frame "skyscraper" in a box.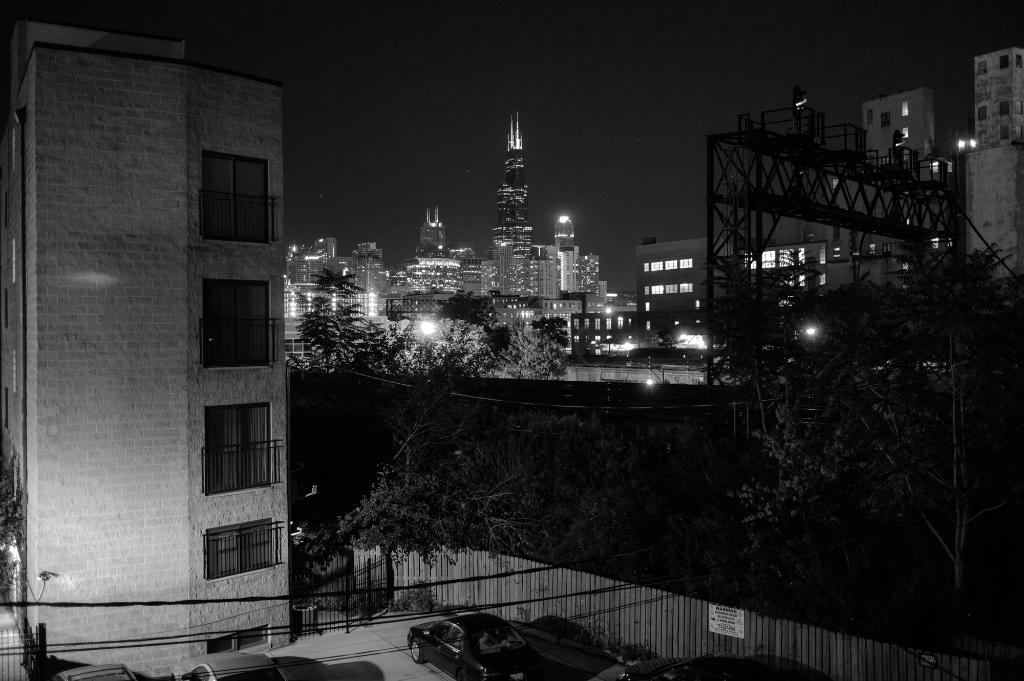
{"x1": 967, "y1": 47, "x2": 1023, "y2": 146}.
